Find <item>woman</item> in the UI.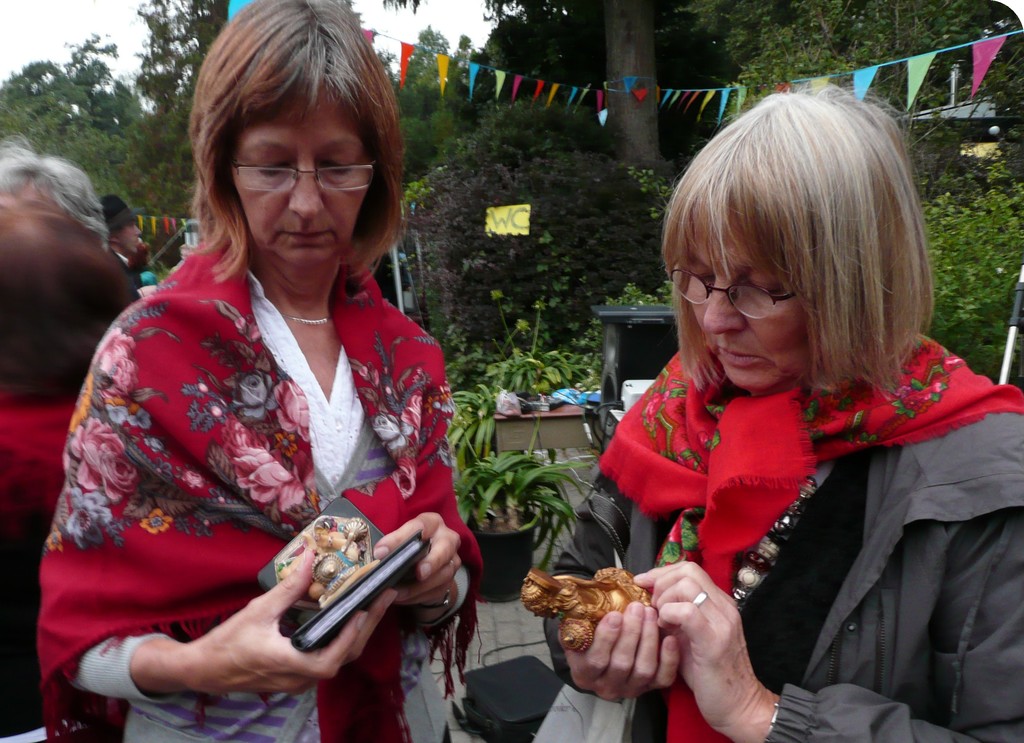
UI element at locate(540, 85, 1023, 742).
